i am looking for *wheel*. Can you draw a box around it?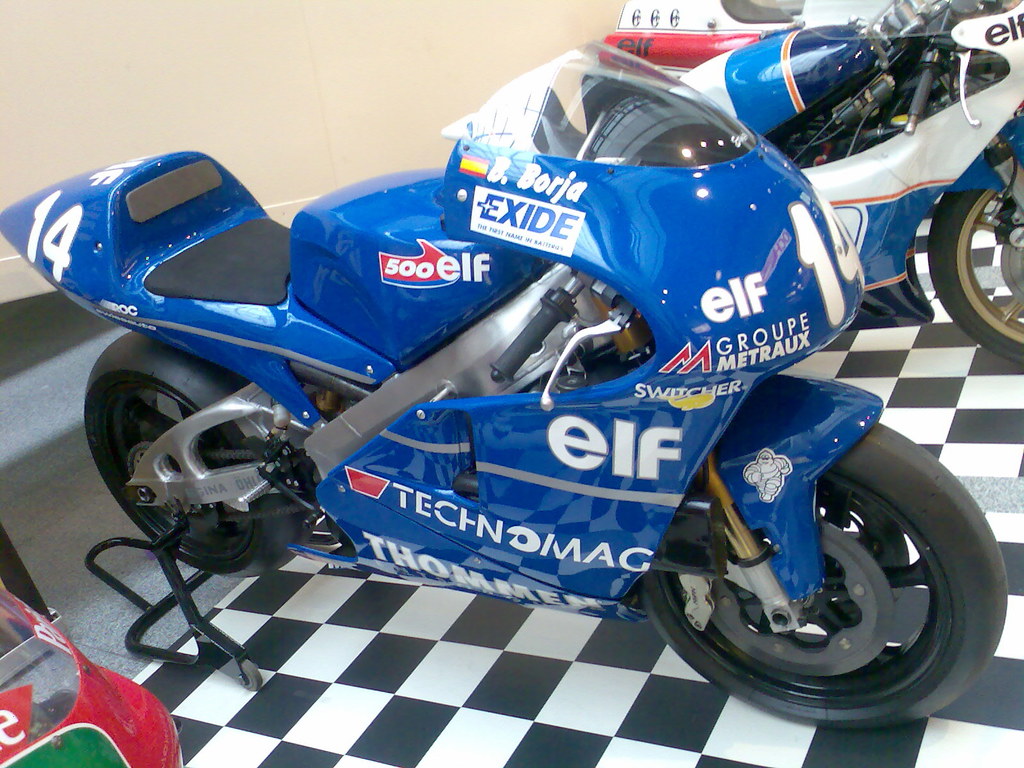
Sure, the bounding box is bbox=(928, 148, 1023, 371).
